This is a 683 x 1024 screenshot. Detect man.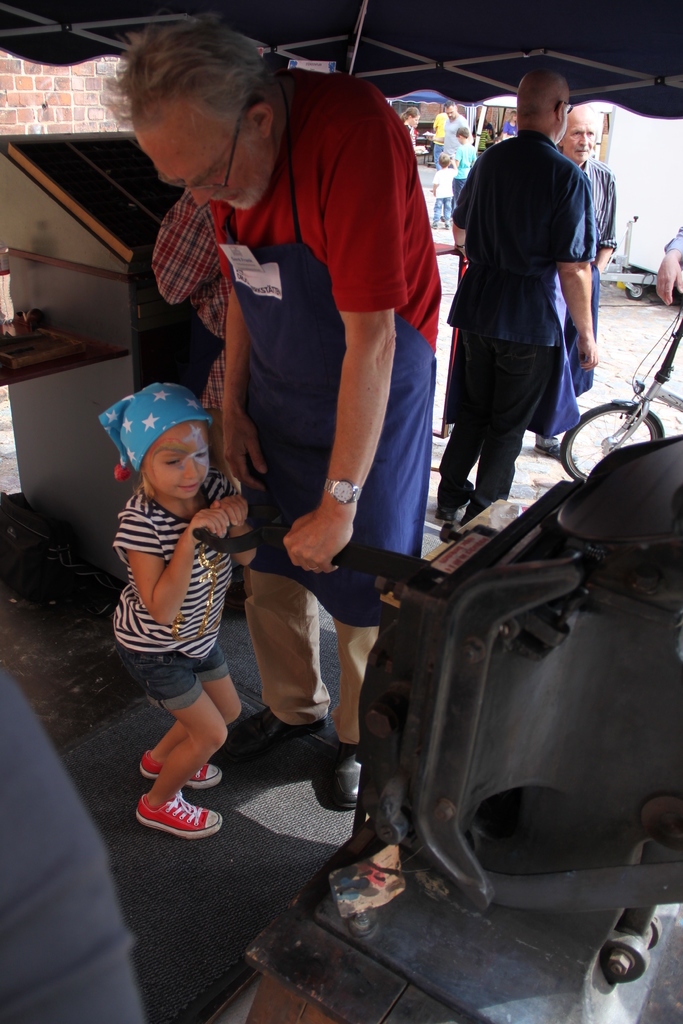
locate(145, 200, 260, 583).
